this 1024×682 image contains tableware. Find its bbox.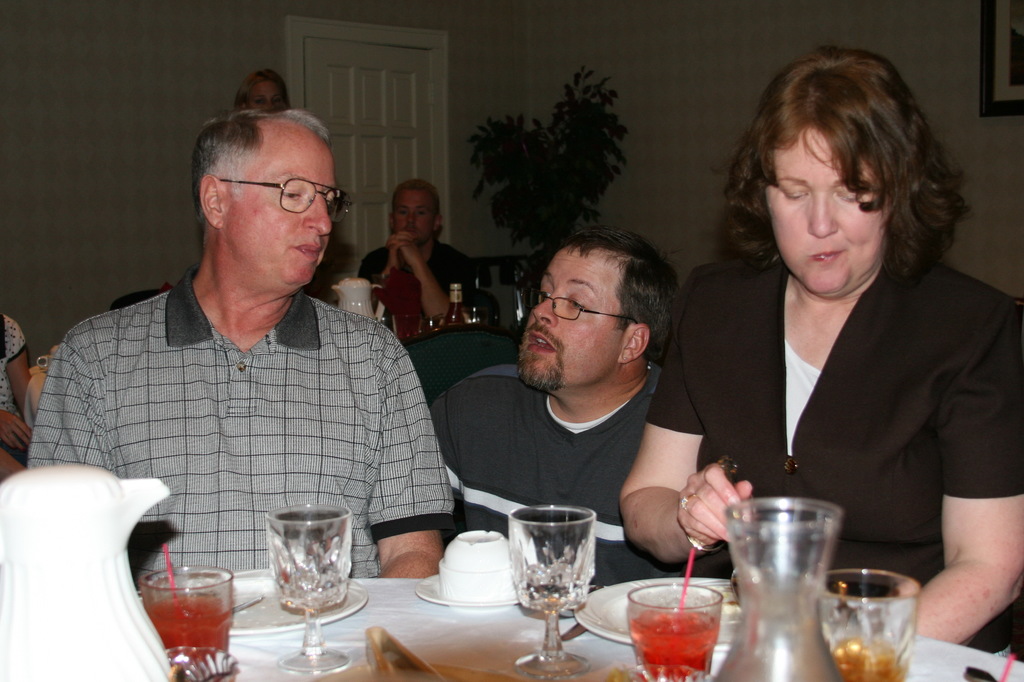
{"x1": 330, "y1": 273, "x2": 383, "y2": 318}.
